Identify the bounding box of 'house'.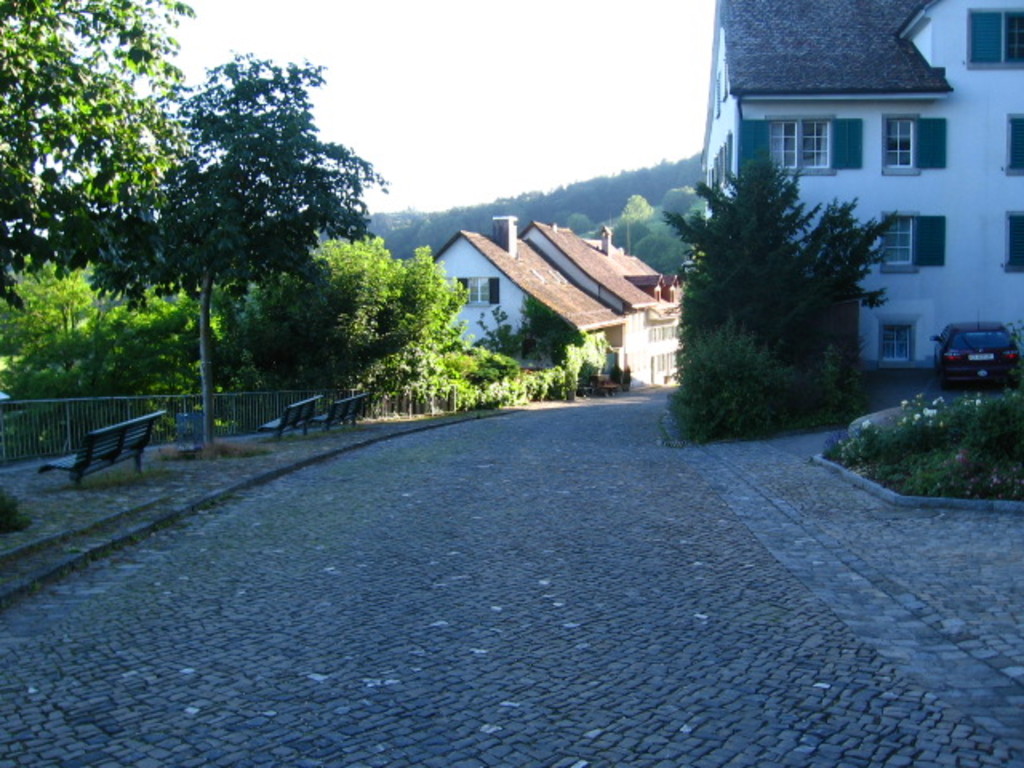
702, 0, 1022, 392.
